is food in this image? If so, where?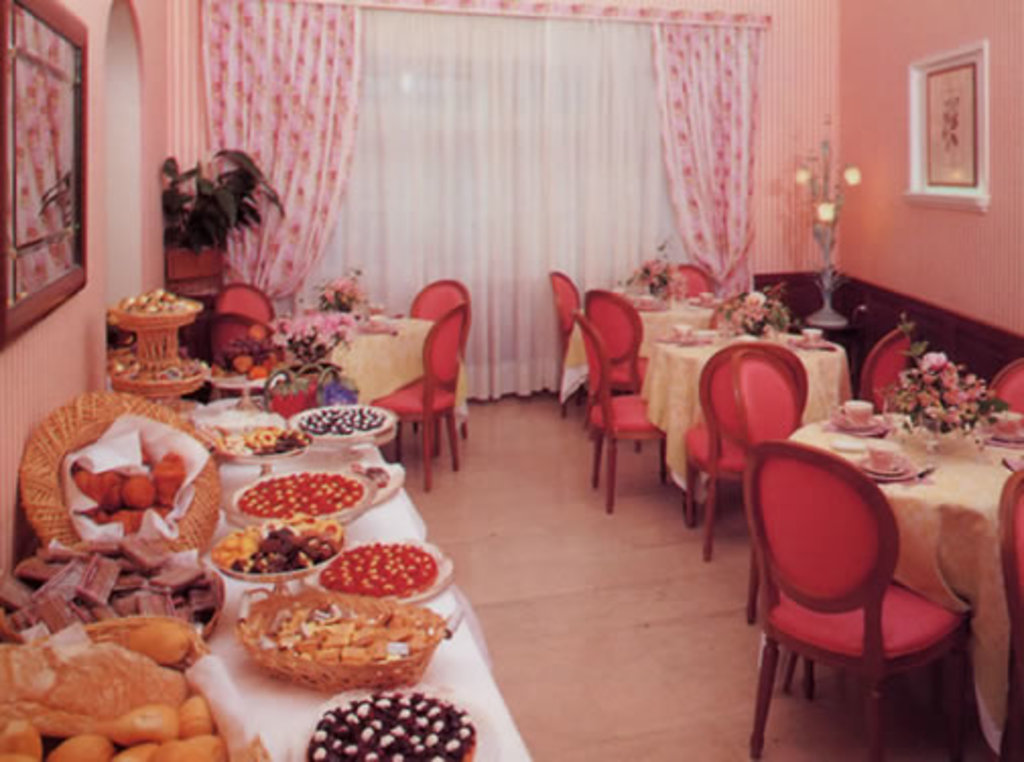
Yes, at 315,538,439,601.
